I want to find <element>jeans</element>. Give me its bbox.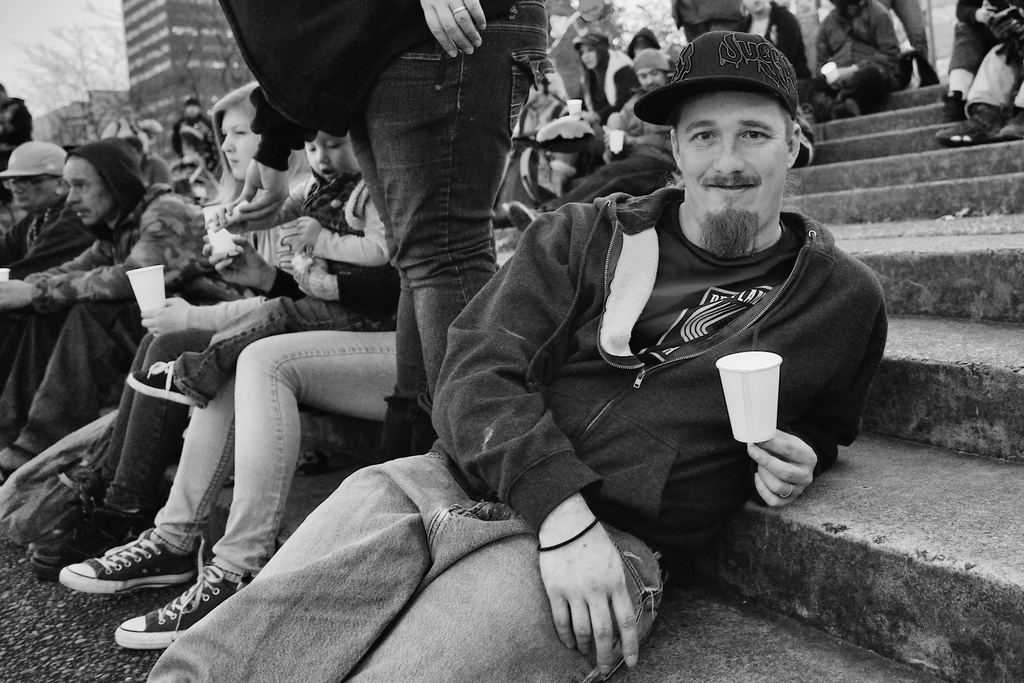
BBox(154, 329, 398, 586).
